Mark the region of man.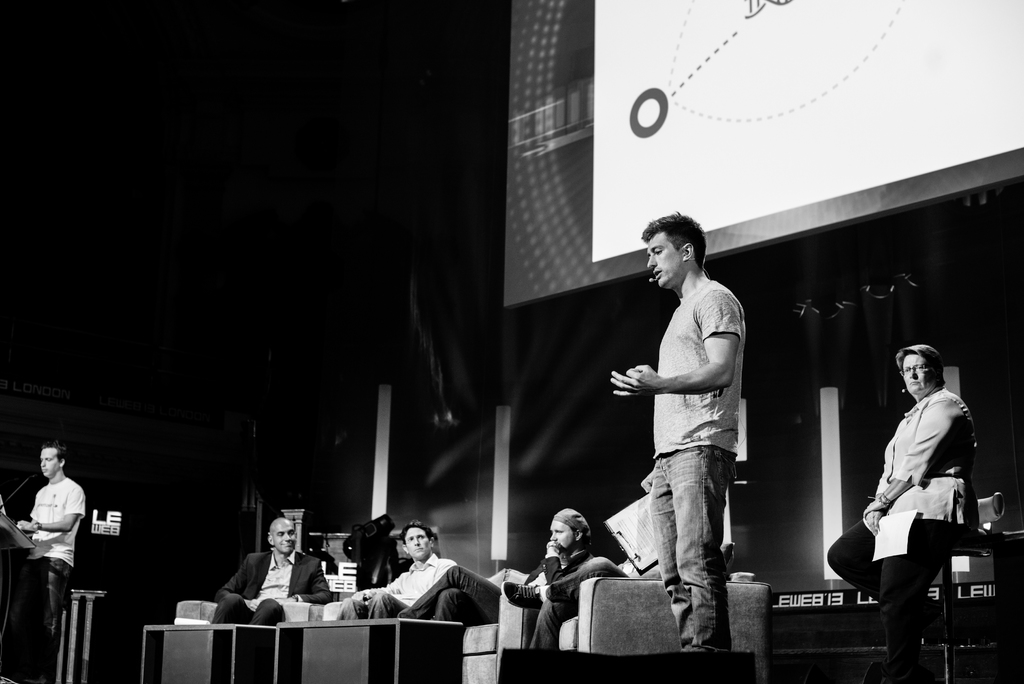
Region: 827, 342, 983, 682.
